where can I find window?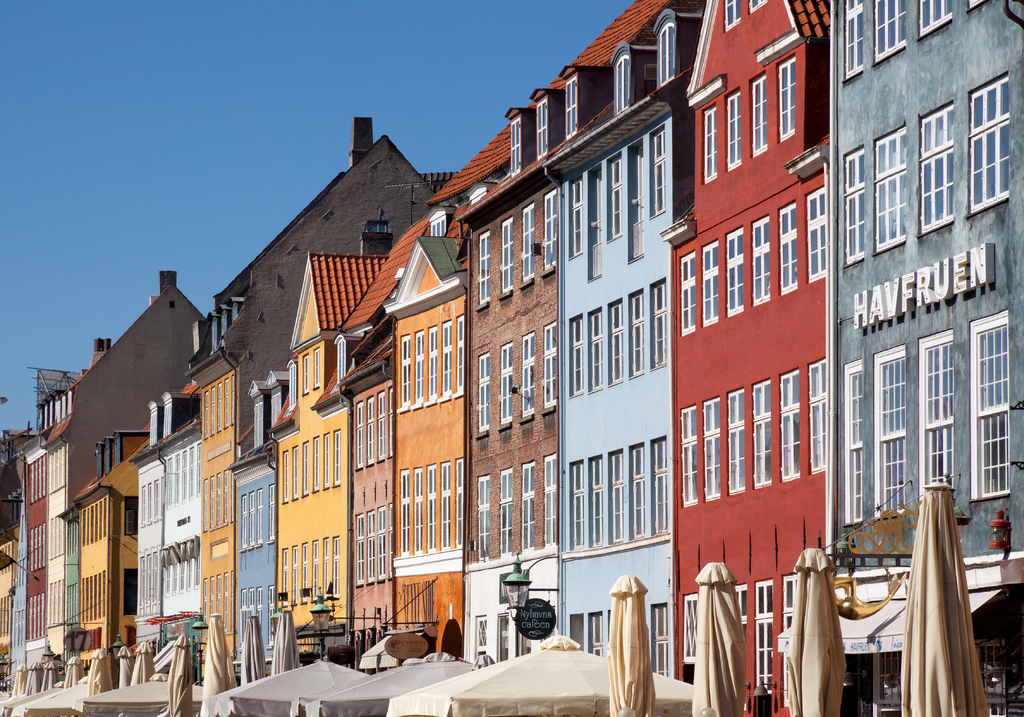
You can find it at {"x1": 751, "y1": 380, "x2": 771, "y2": 487}.
